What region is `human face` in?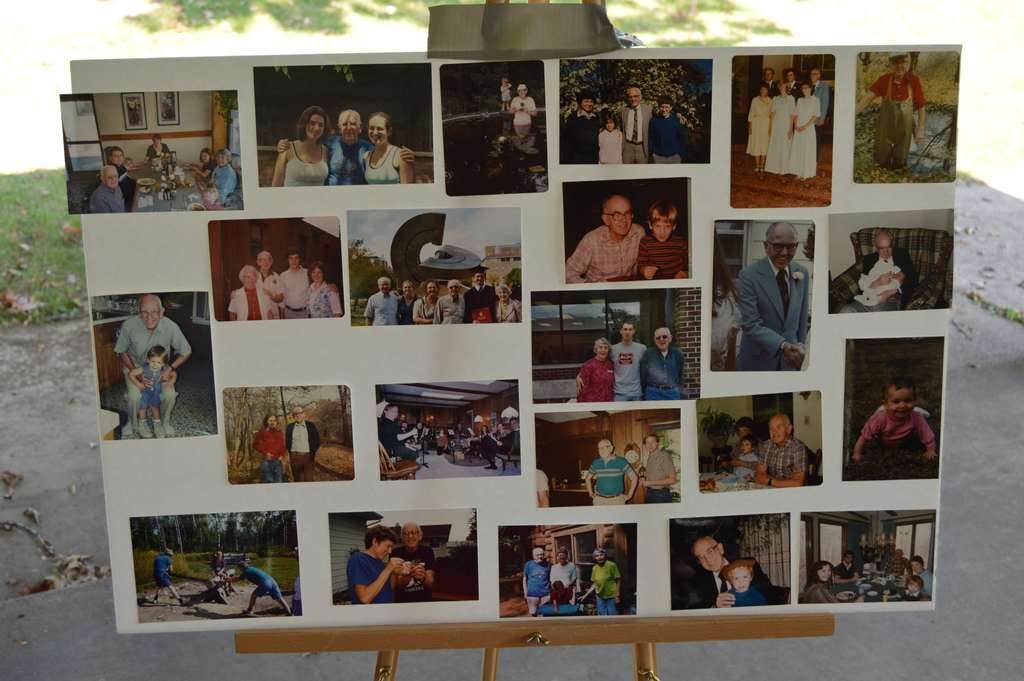
(left=385, top=402, right=401, bottom=425).
